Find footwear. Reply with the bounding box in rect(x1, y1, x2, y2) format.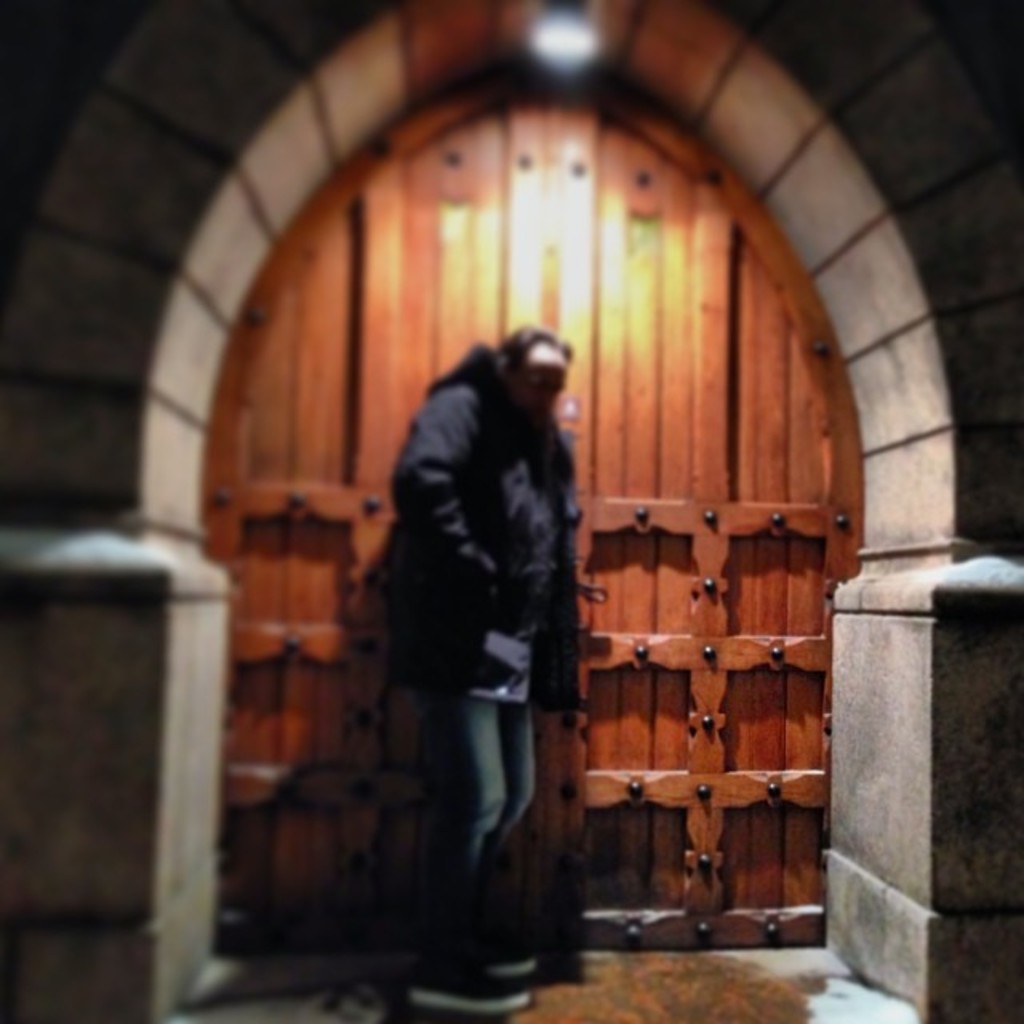
rect(408, 976, 534, 1011).
